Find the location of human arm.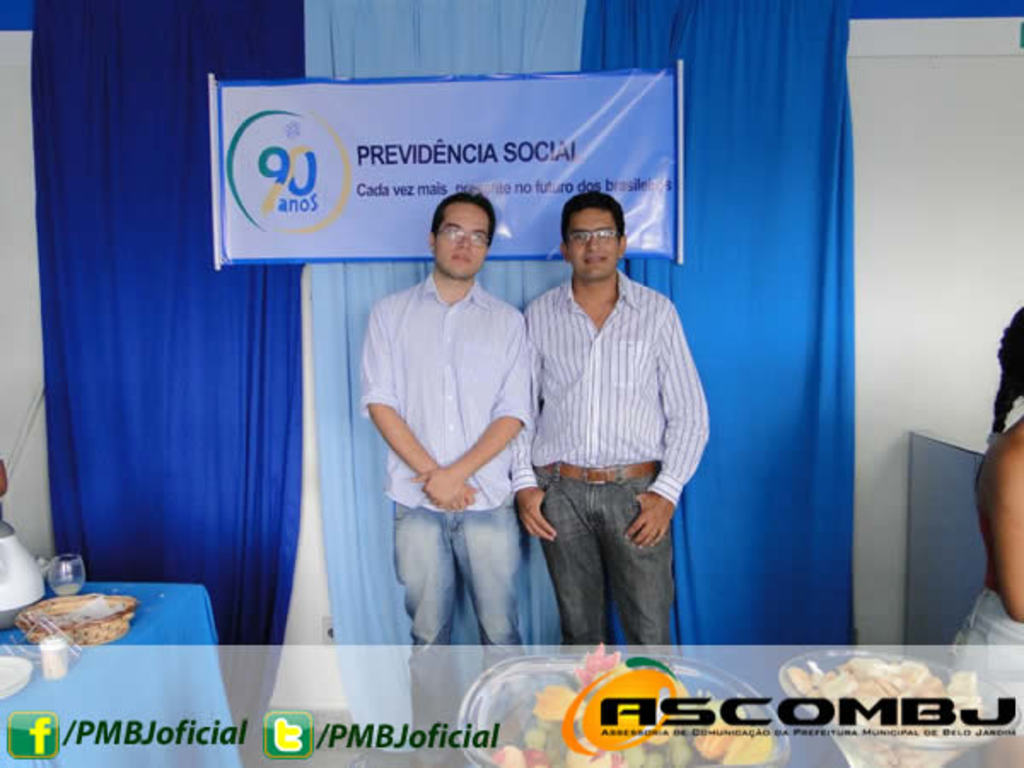
Location: 503/304/560/548.
